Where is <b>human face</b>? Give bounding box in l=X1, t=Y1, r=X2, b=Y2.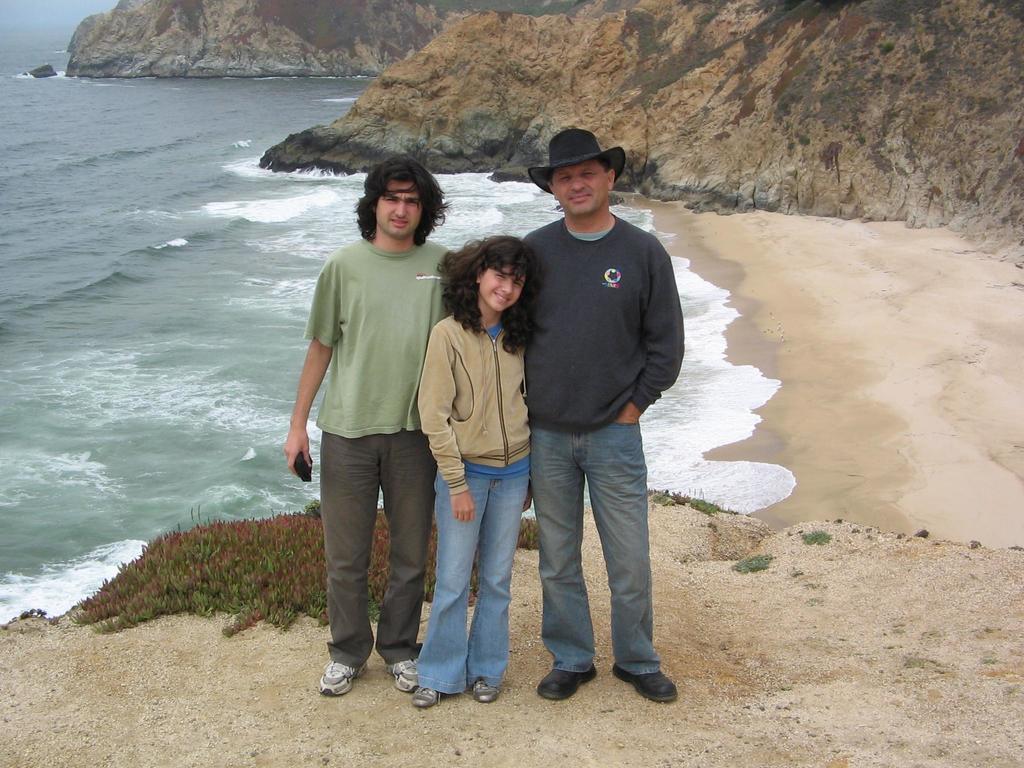
l=372, t=182, r=419, b=241.
